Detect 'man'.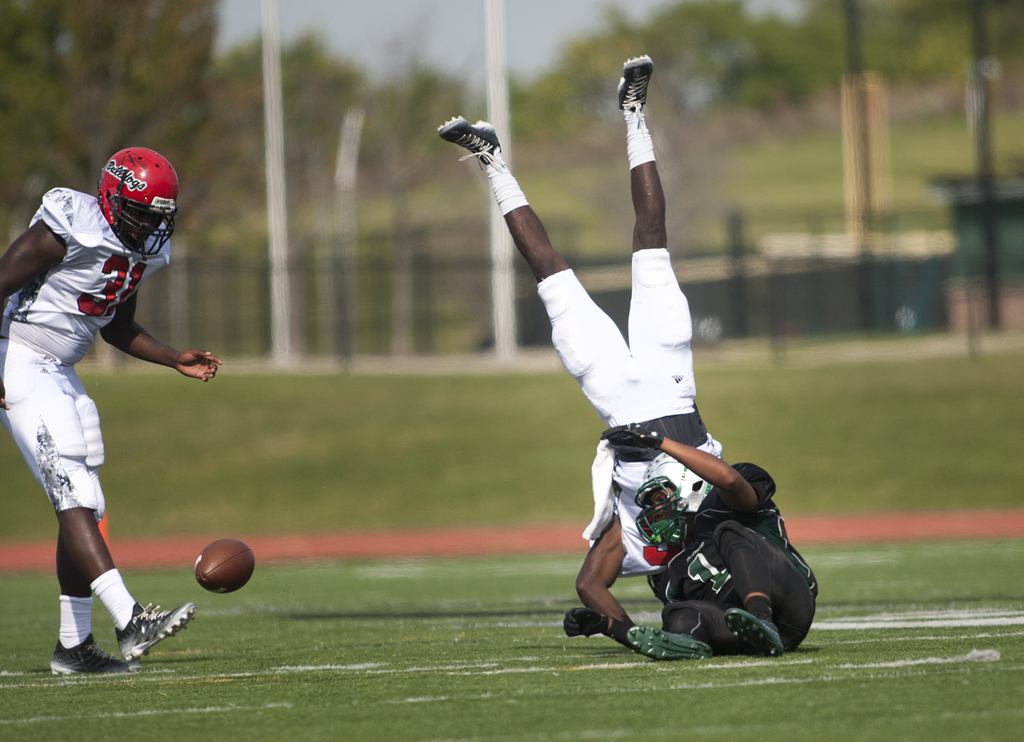
Detected at box=[579, 431, 821, 673].
